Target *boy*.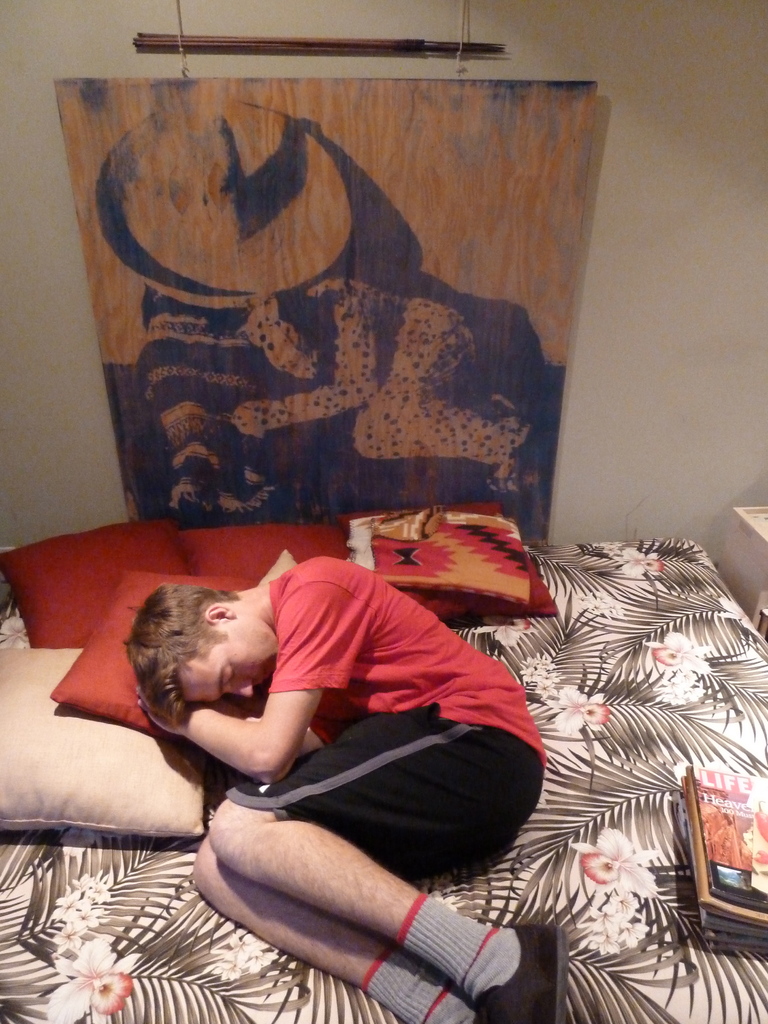
Target region: <region>127, 545, 573, 1016</region>.
